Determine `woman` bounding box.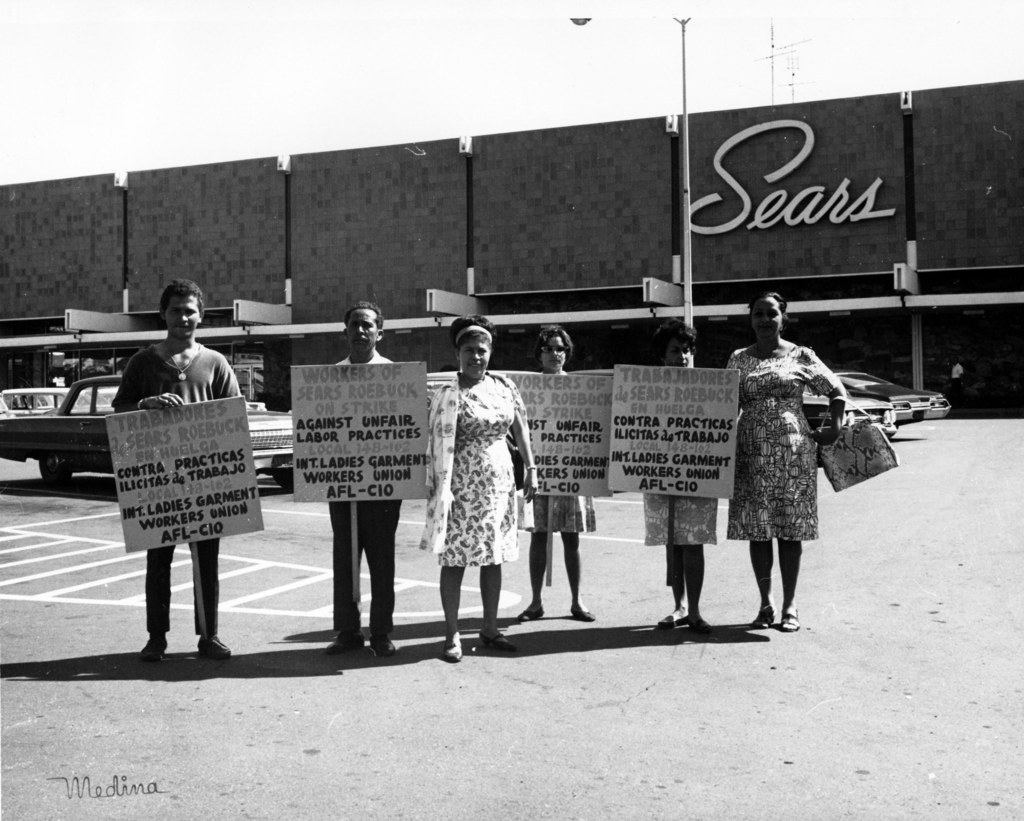
Determined: pyautogui.locateOnScreen(423, 336, 529, 647).
